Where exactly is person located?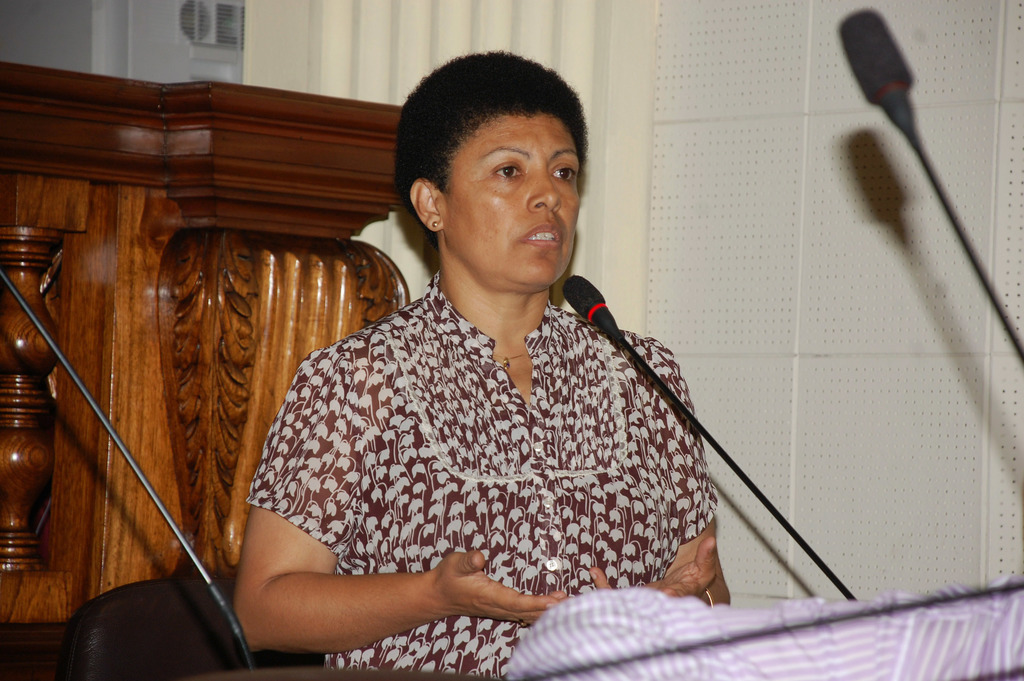
Its bounding box is 239 51 737 678.
